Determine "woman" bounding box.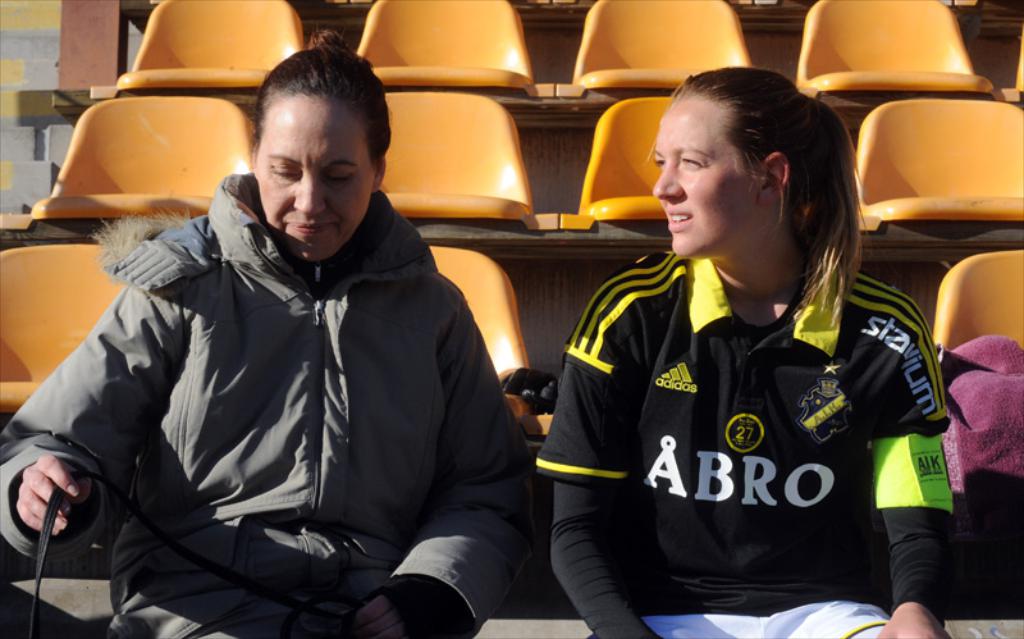
Determined: crop(0, 27, 529, 638).
